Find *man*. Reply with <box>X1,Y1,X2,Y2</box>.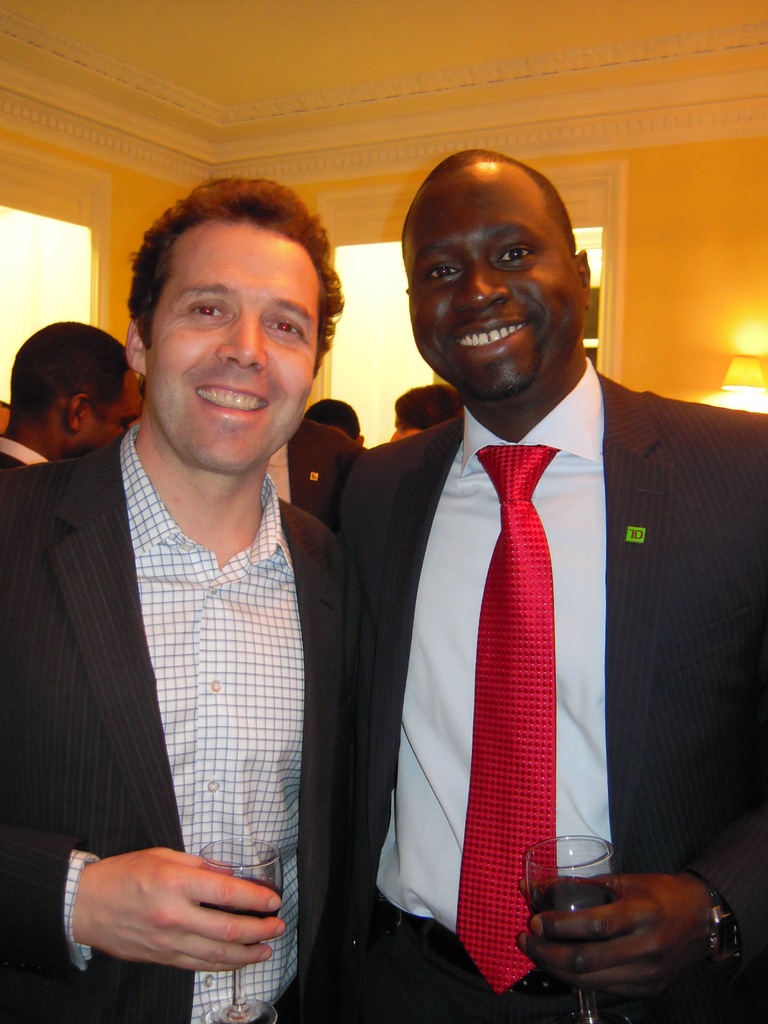
<box>268,419,362,538</box>.
